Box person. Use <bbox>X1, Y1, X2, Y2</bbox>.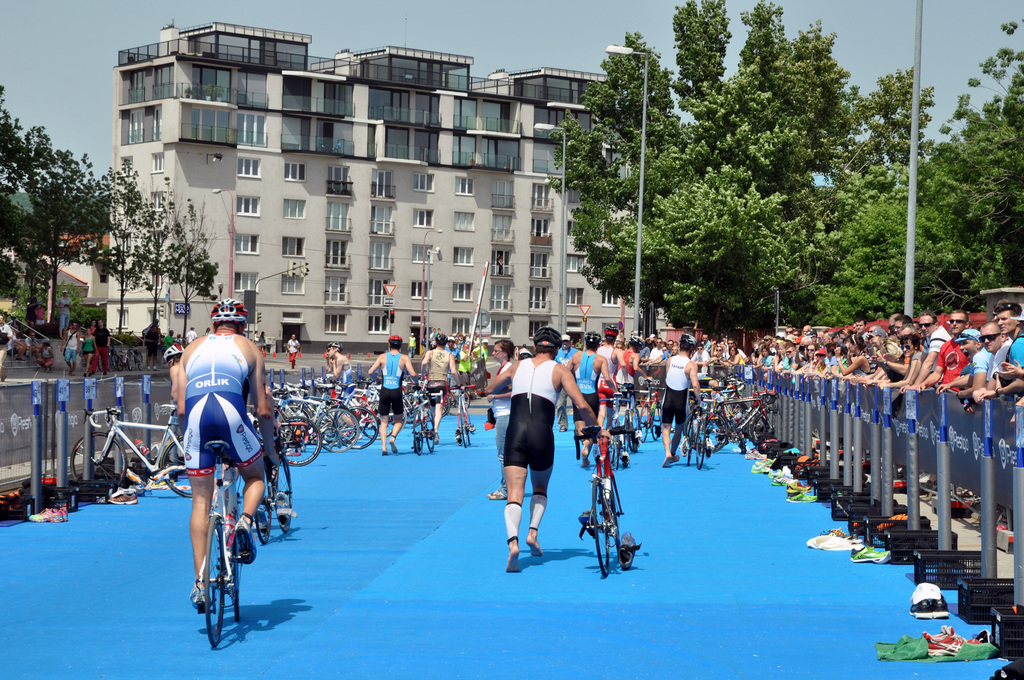
<bbox>656, 336, 680, 362</bbox>.
